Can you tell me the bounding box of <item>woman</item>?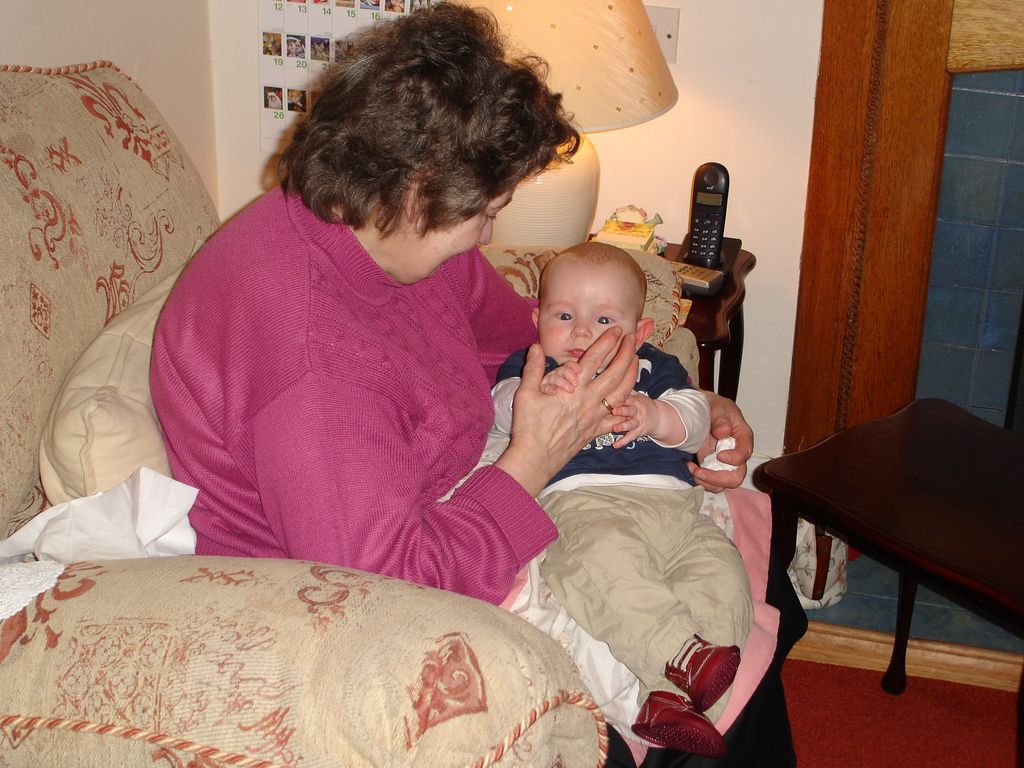
region(147, 0, 804, 767).
